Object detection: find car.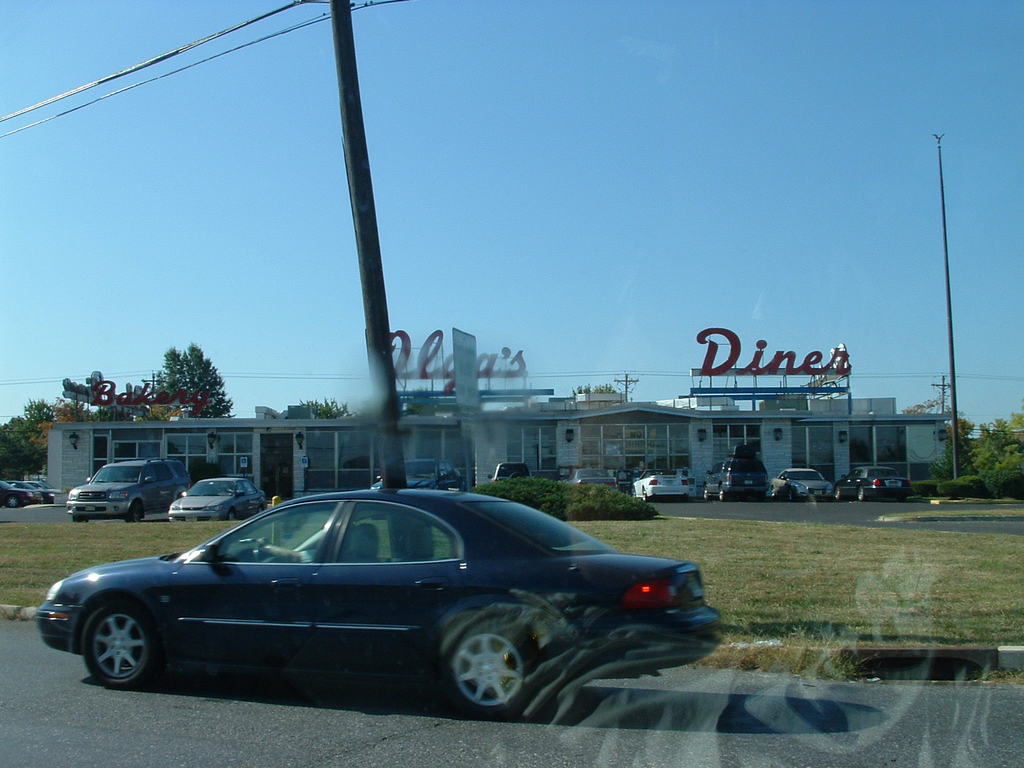
x1=634 y1=473 x2=685 y2=500.
